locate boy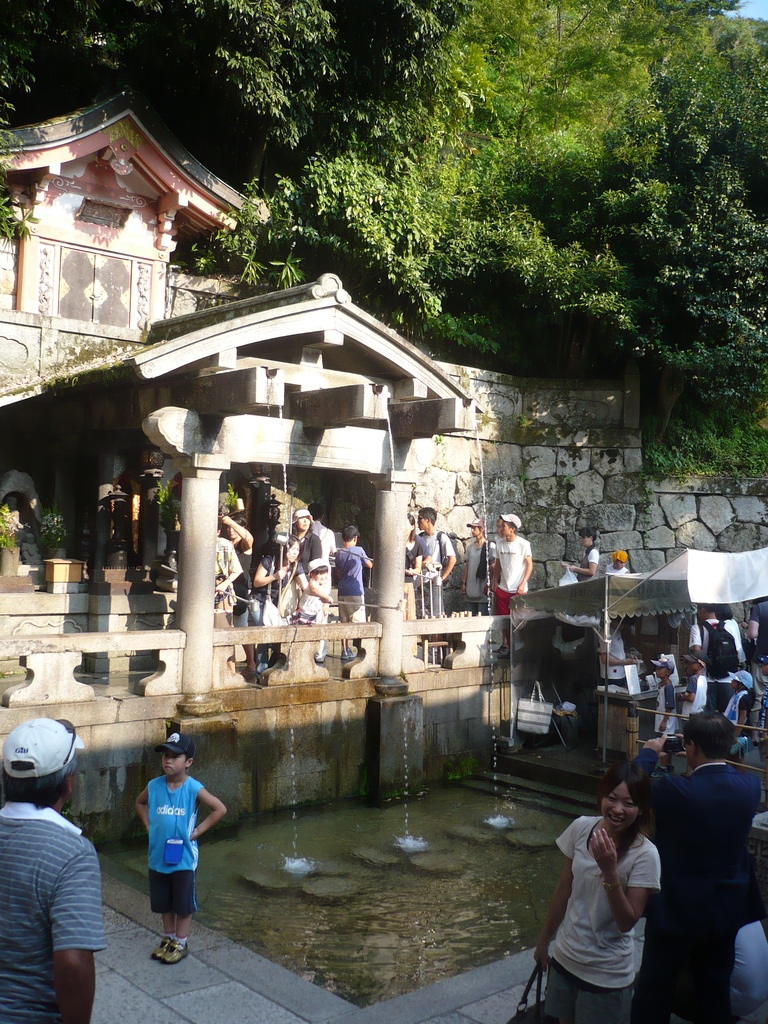
719 675 759 764
